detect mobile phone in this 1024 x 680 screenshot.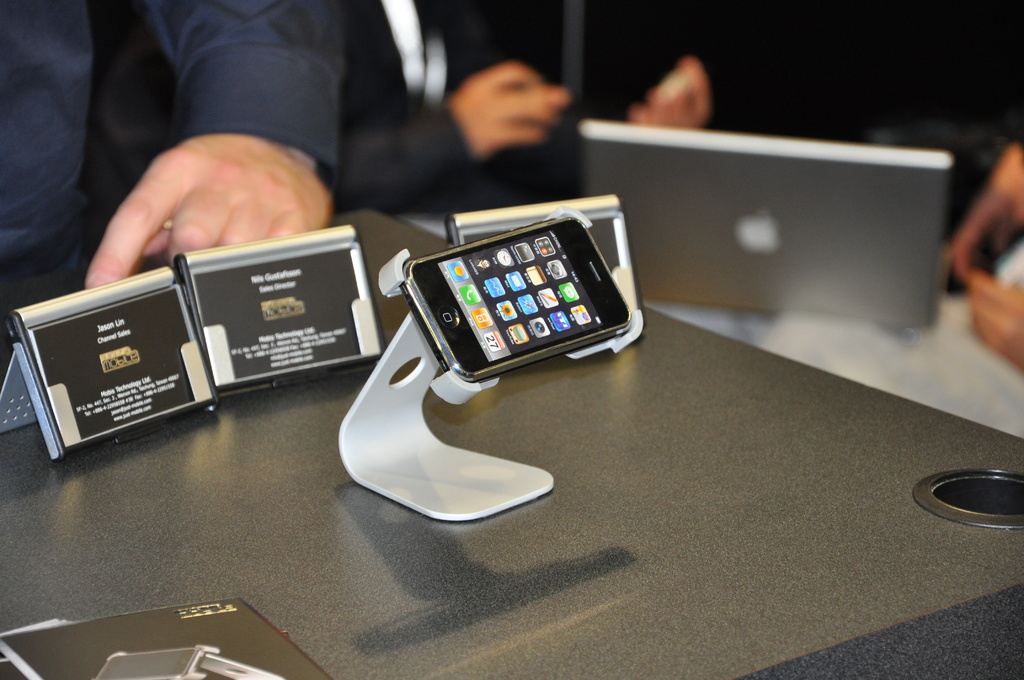
Detection: [left=316, top=201, right=629, bottom=505].
